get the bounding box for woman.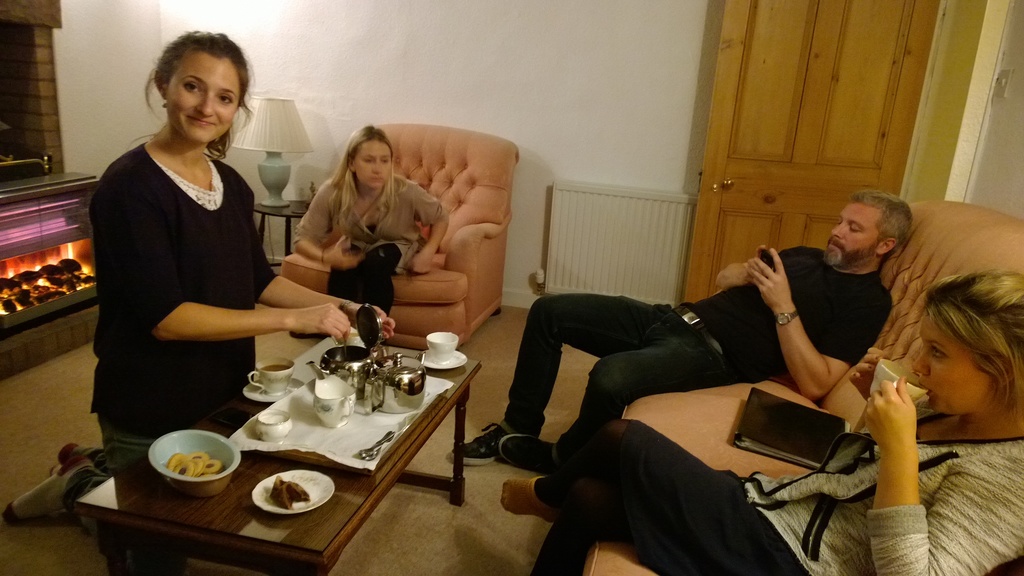
bbox=(292, 125, 453, 343).
